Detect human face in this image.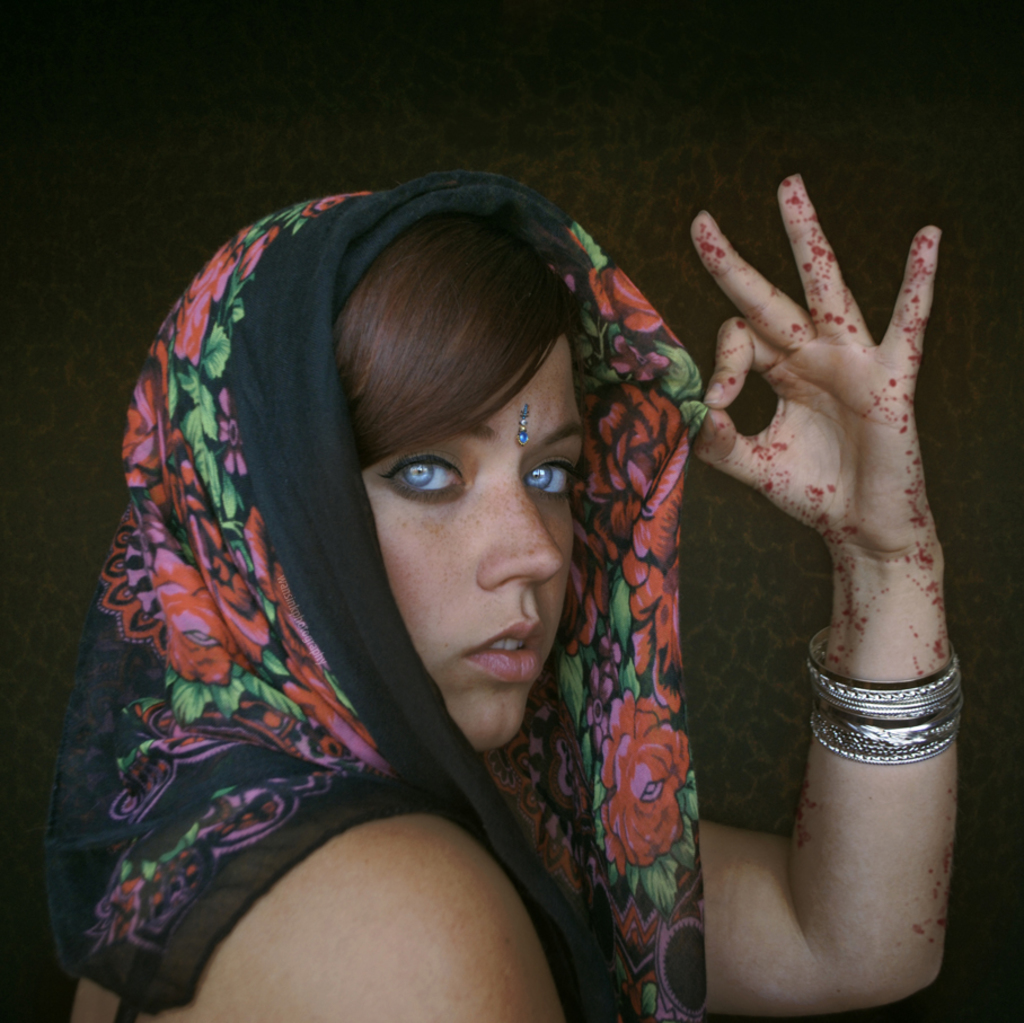
Detection: 357 337 585 751.
